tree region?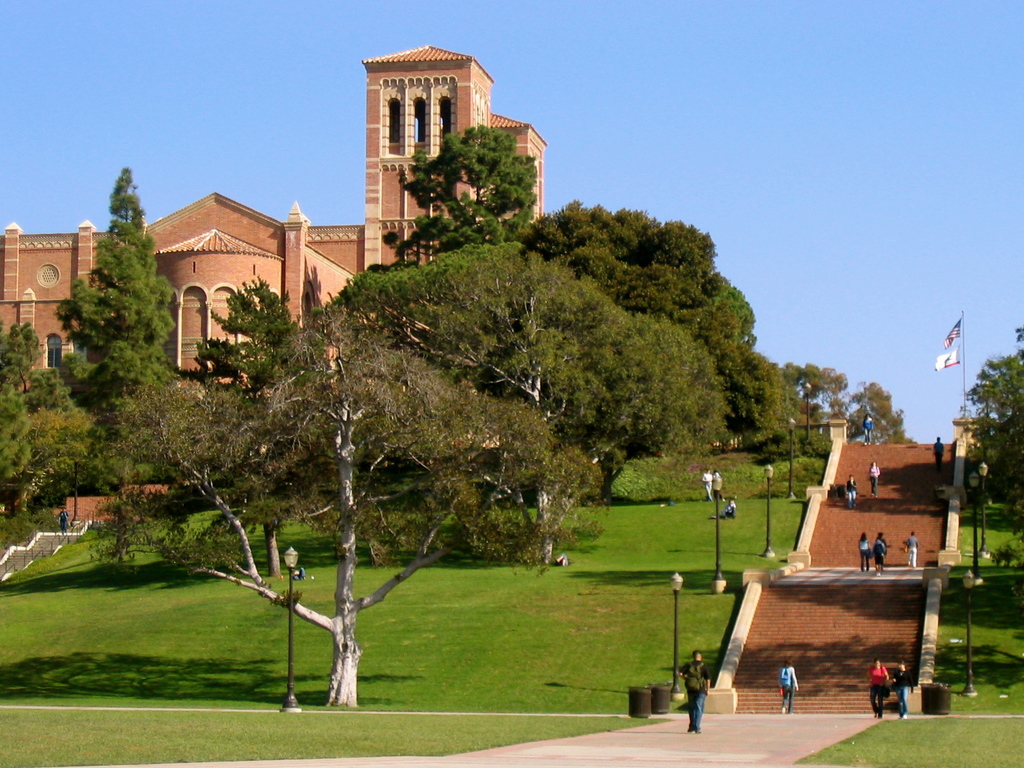
53 164 168 433
